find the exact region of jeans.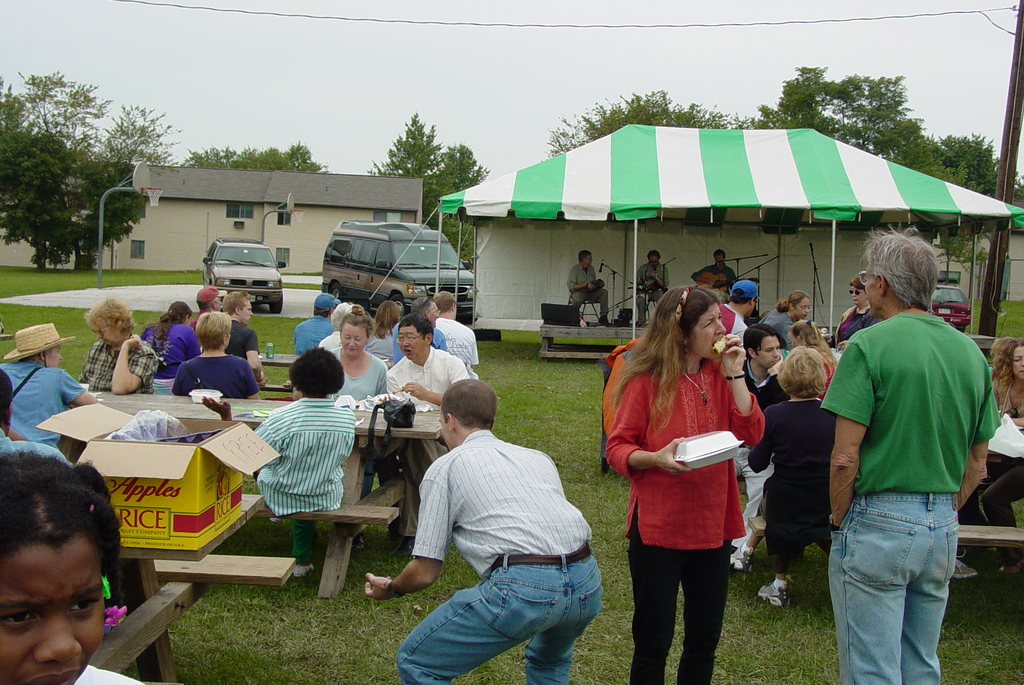
Exact region: 832/488/968/684.
